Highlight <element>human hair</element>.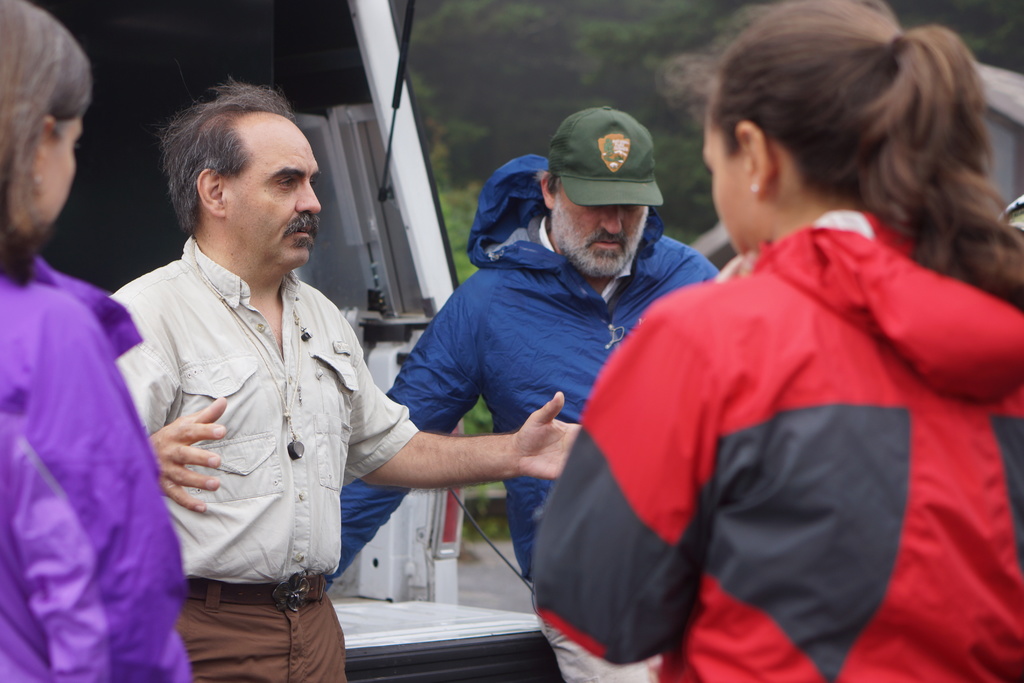
Highlighted region: box=[535, 170, 561, 194].
